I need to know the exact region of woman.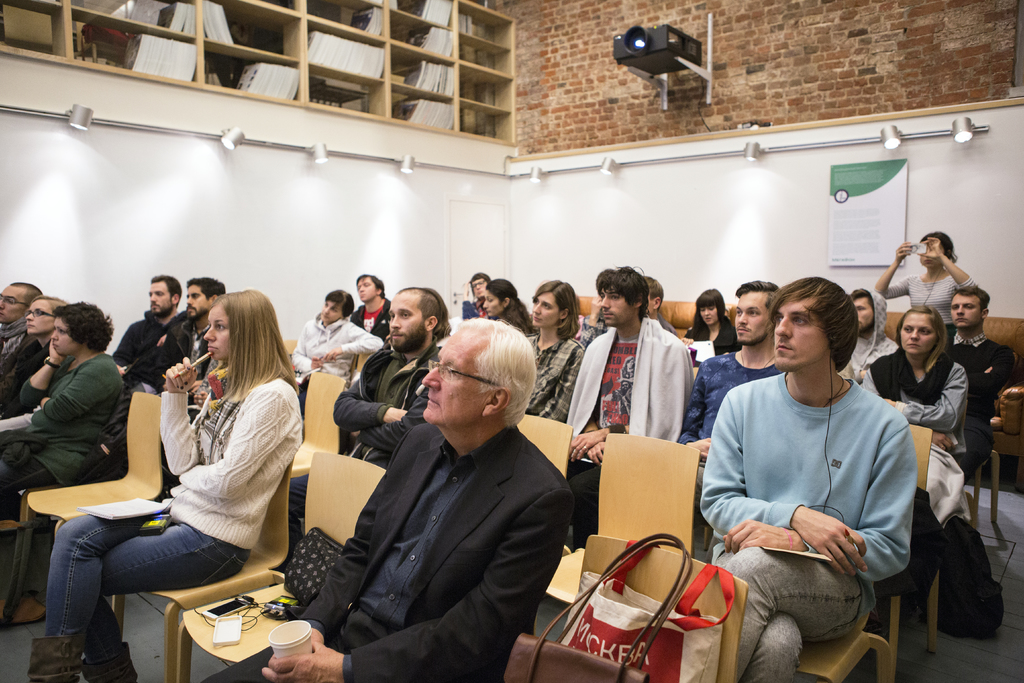
Region: select_region(286, 288, 383, 406).
